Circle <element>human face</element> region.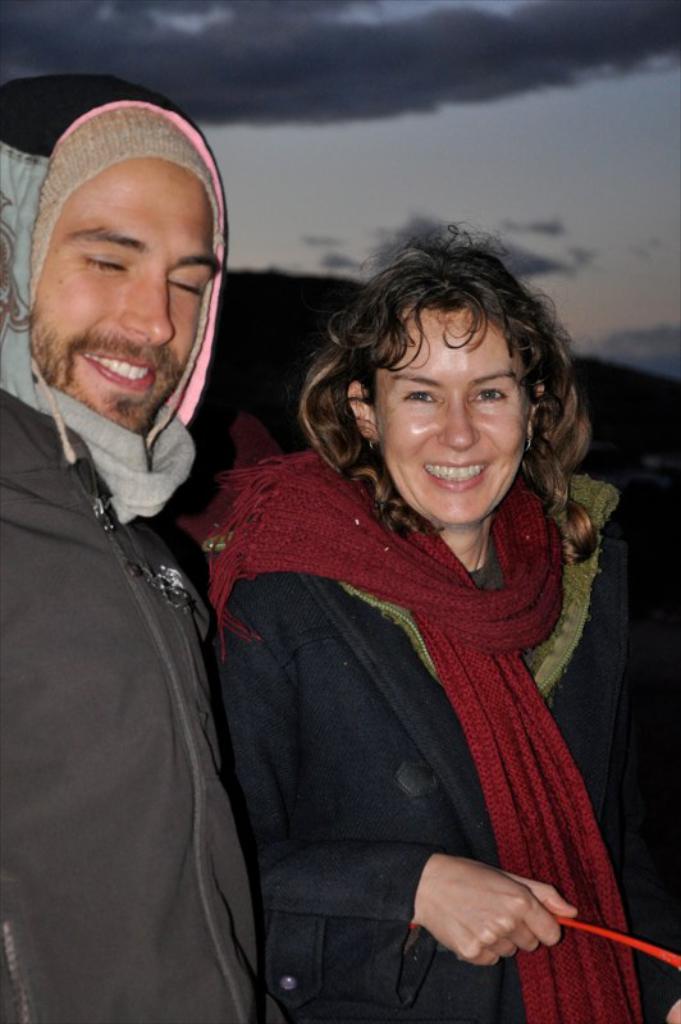
Region: {"left": 20, "top": 152, "right": 218, "bottom": 442}.
